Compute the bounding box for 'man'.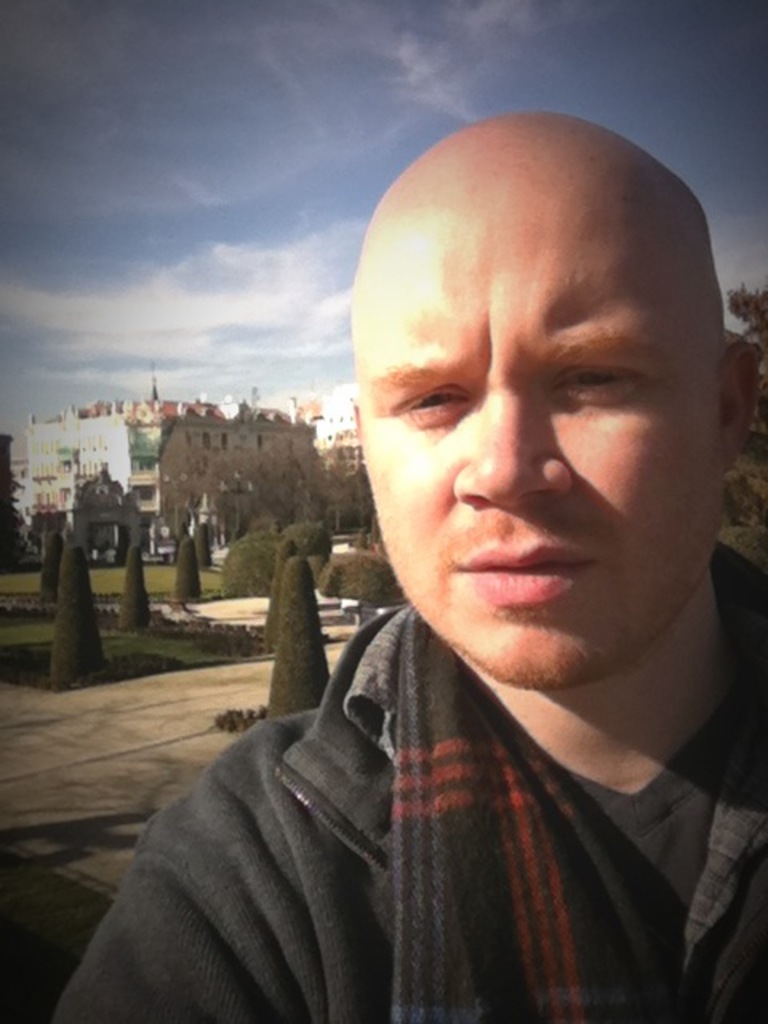
<box>106,125,767,1008</box>.
